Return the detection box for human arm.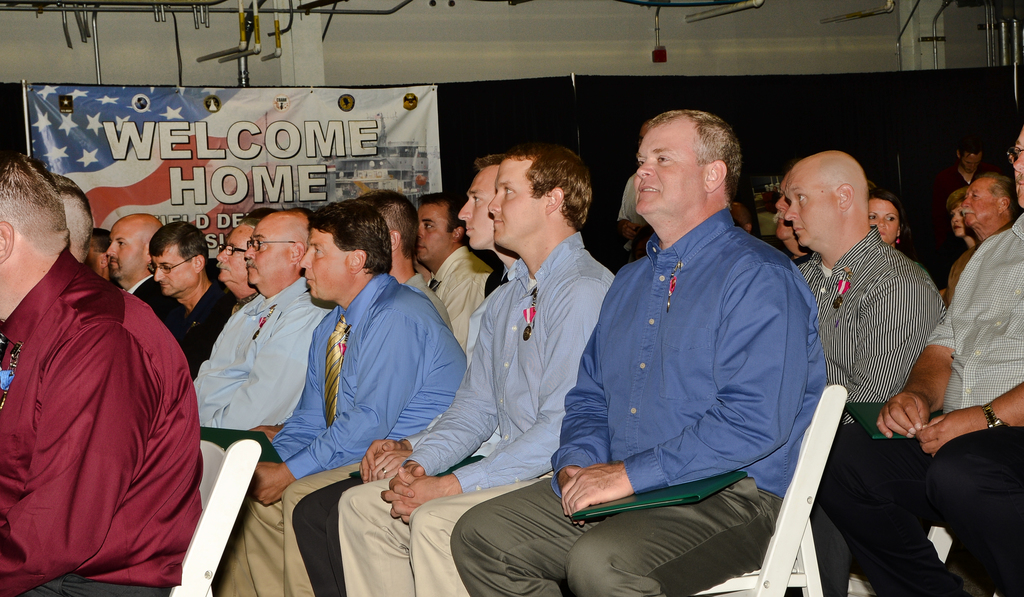
l=560, t=271, r=805, b=519.
